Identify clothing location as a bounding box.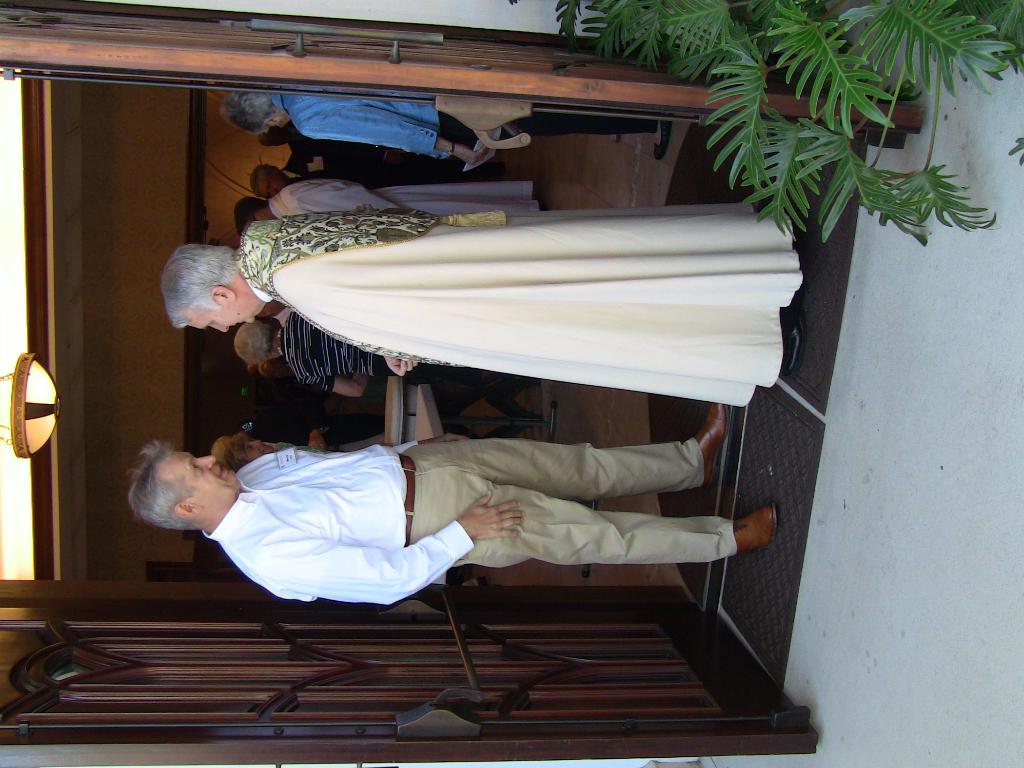
(275, 314, 479, 395).
